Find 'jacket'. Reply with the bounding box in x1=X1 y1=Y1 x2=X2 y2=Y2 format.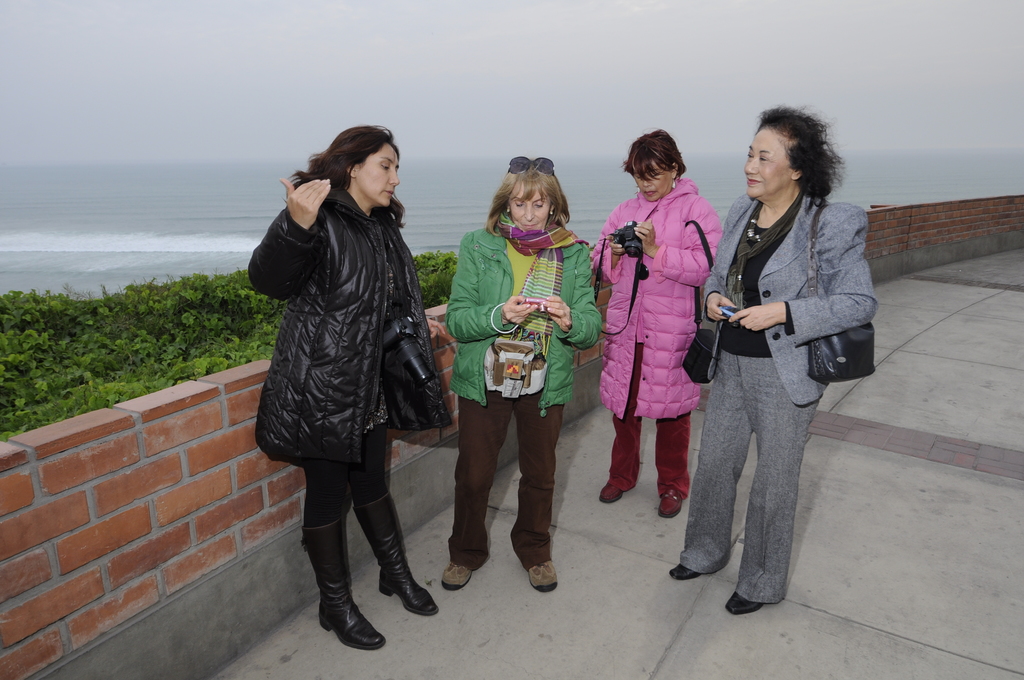
x1=444 y1=209 x2=606 y2=417.
